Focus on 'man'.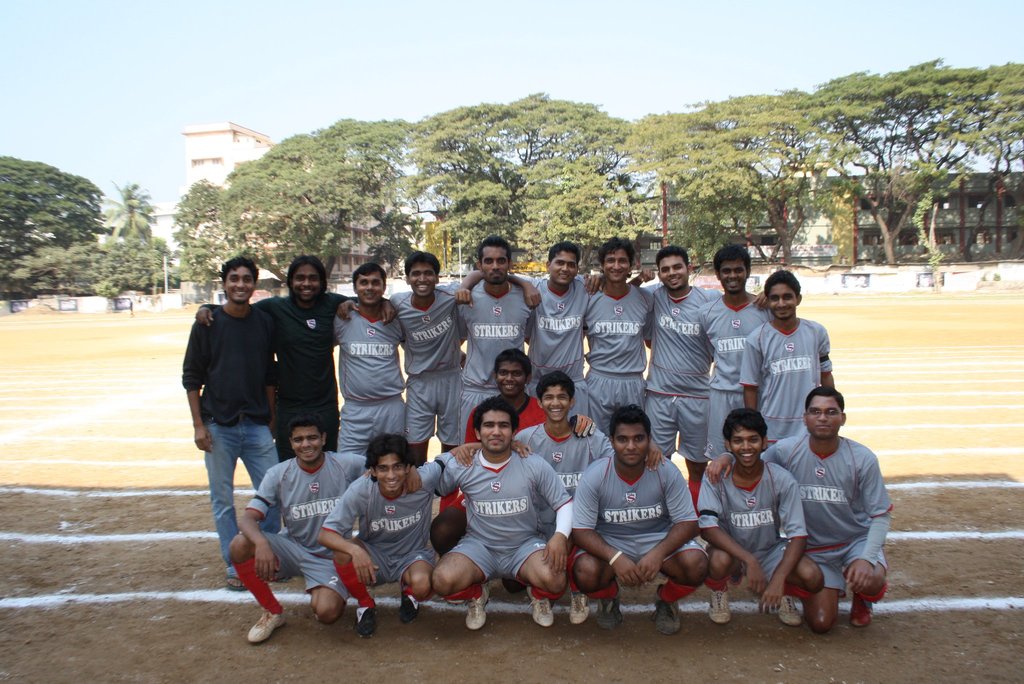
Focused at bbox=(316, 438, 529, 634).
